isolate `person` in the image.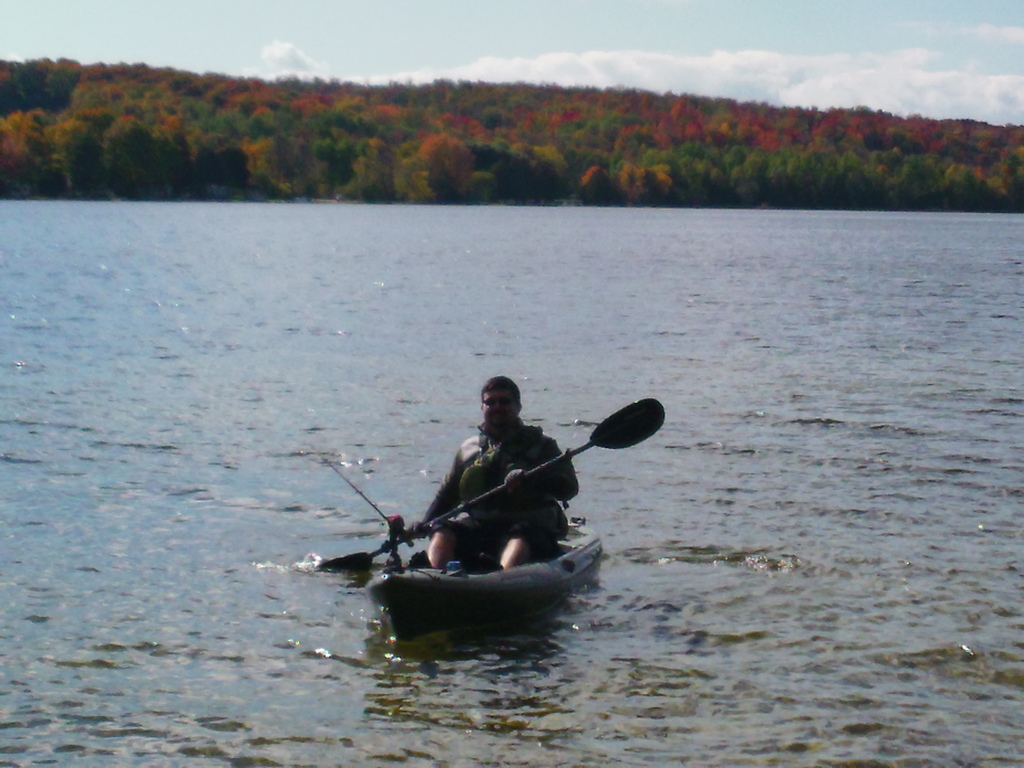
Isolated region: box(412, 376, 577, 572).
